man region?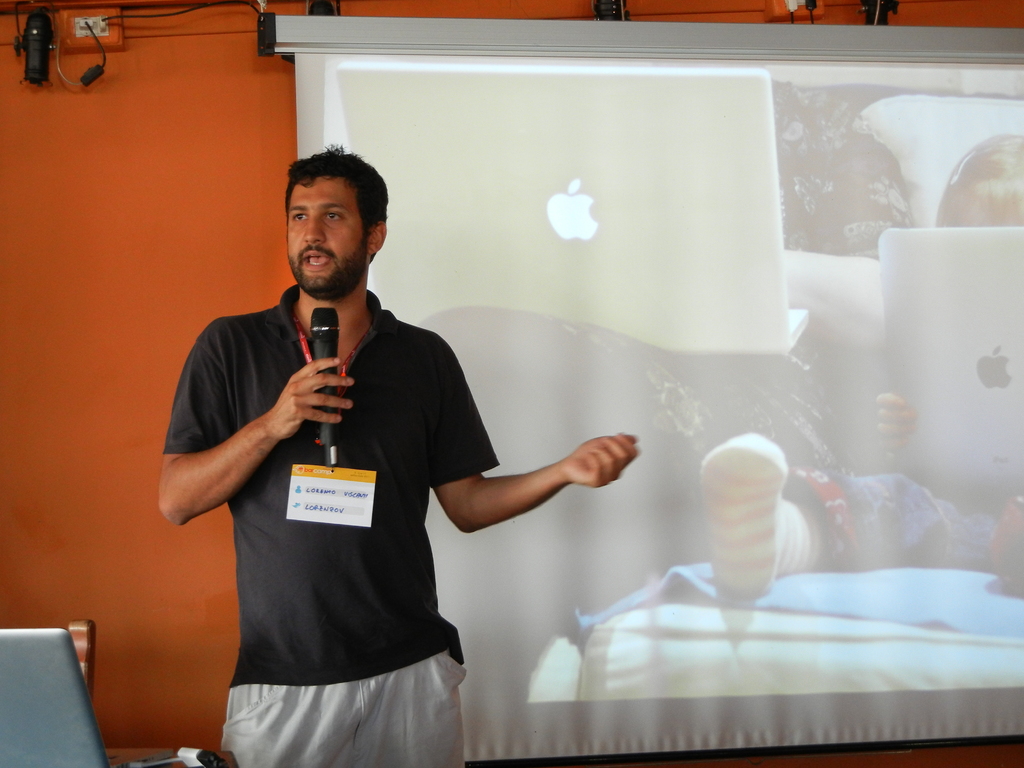
(x1=163, y1=144, x2=630, y2=767)
